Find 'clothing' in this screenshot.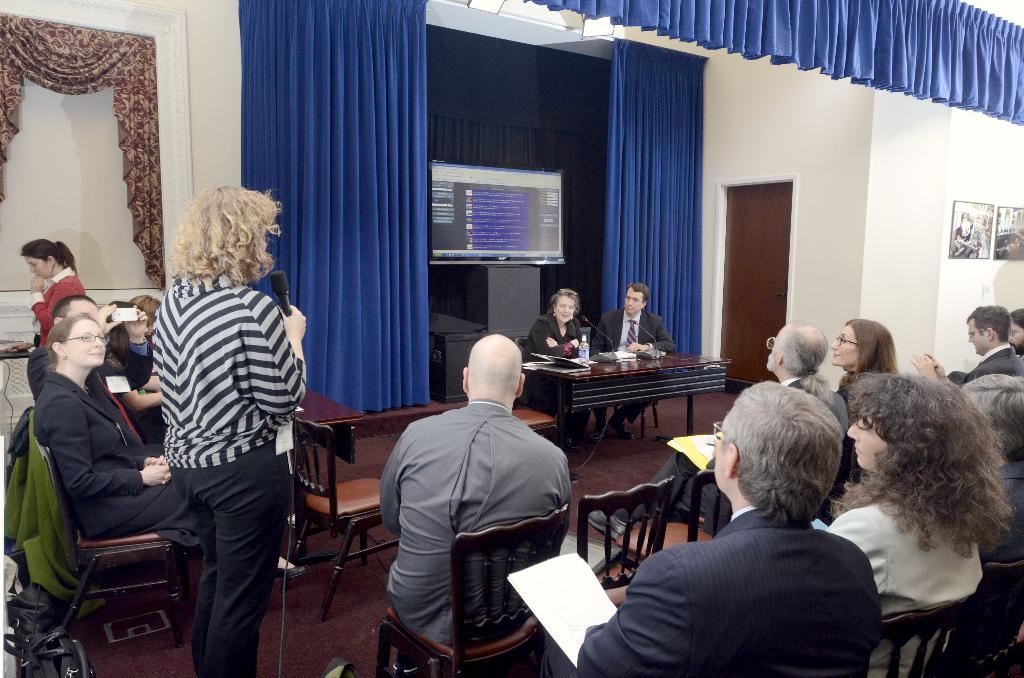
The bounding box for 'clothing' is detection(572, 495, 887, 677).
